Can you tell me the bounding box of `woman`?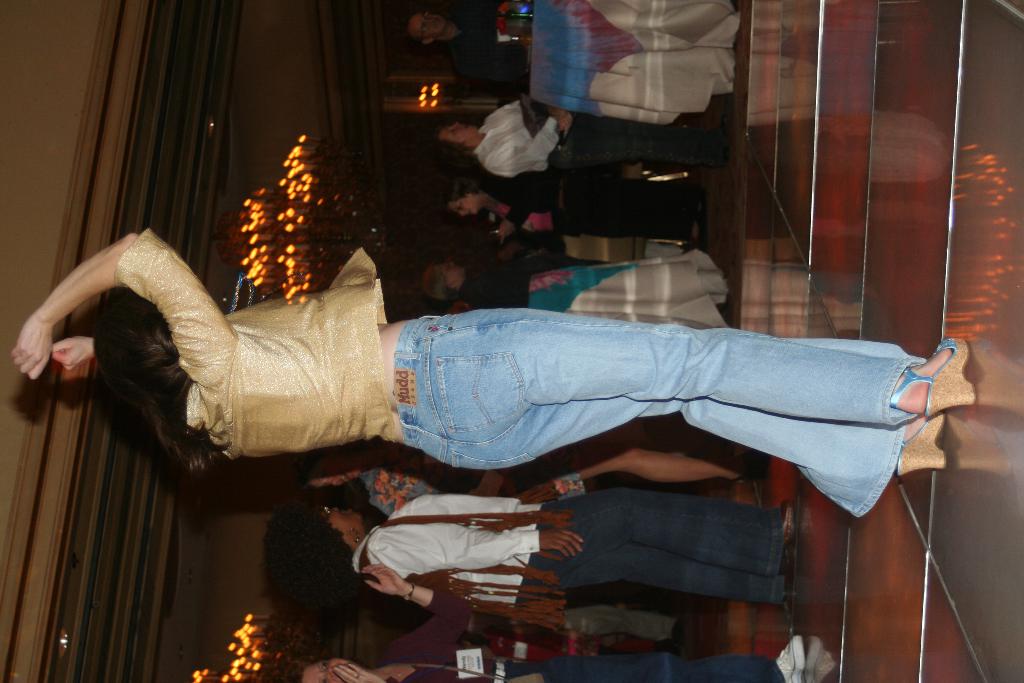
BBox(254, 494, 799, 614).
